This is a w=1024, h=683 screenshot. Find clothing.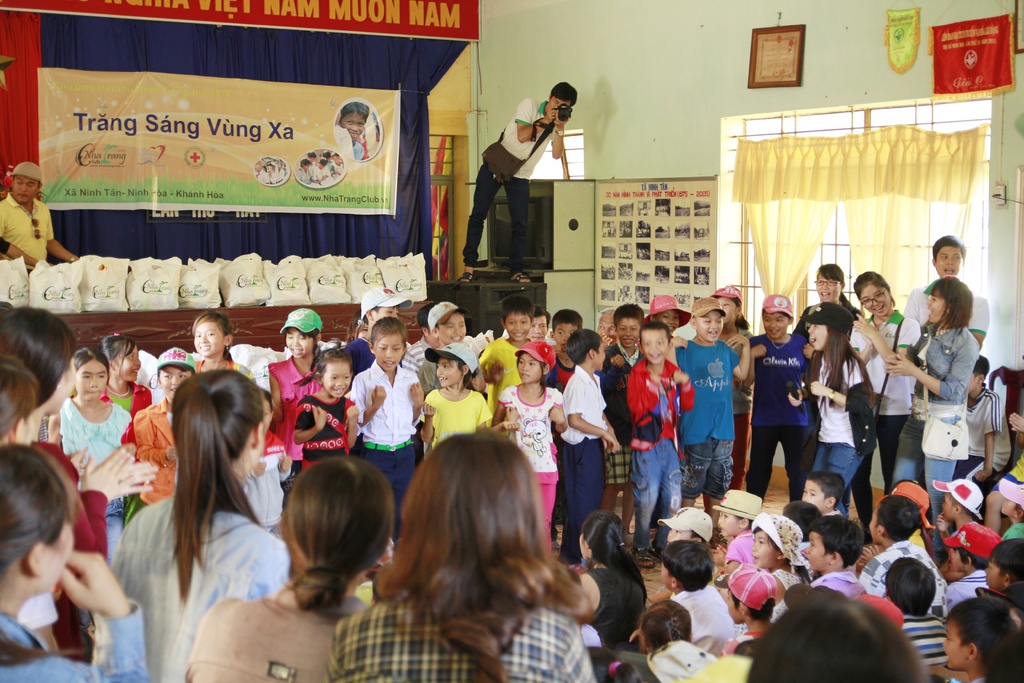
Bounding box: region(55, 390, 136, 563).
